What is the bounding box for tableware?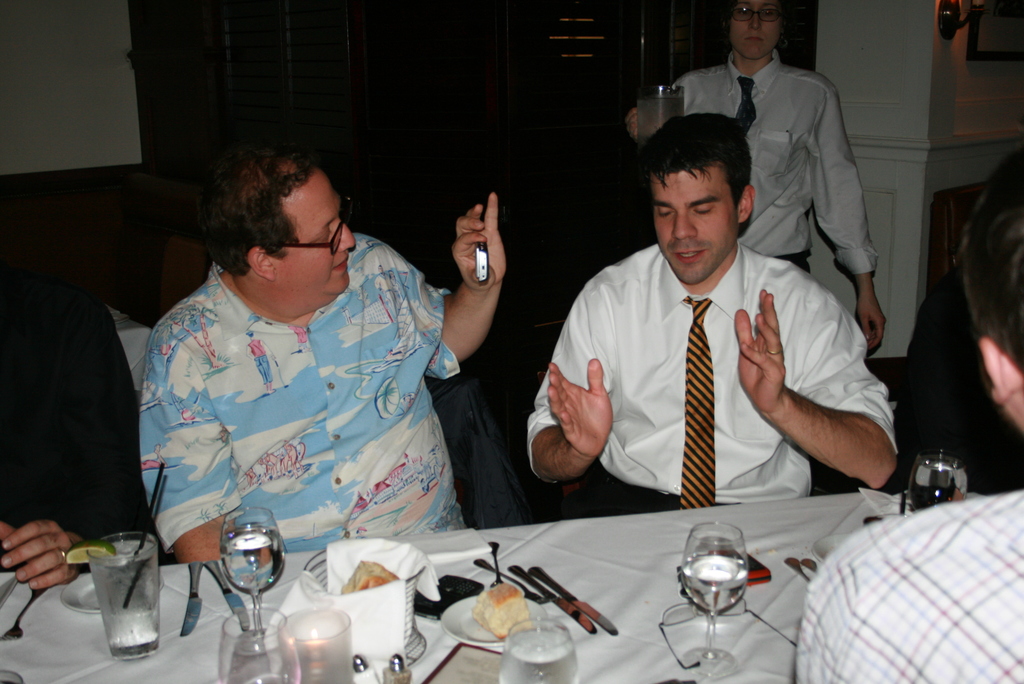
bbox(797, 557, 811, 573).
